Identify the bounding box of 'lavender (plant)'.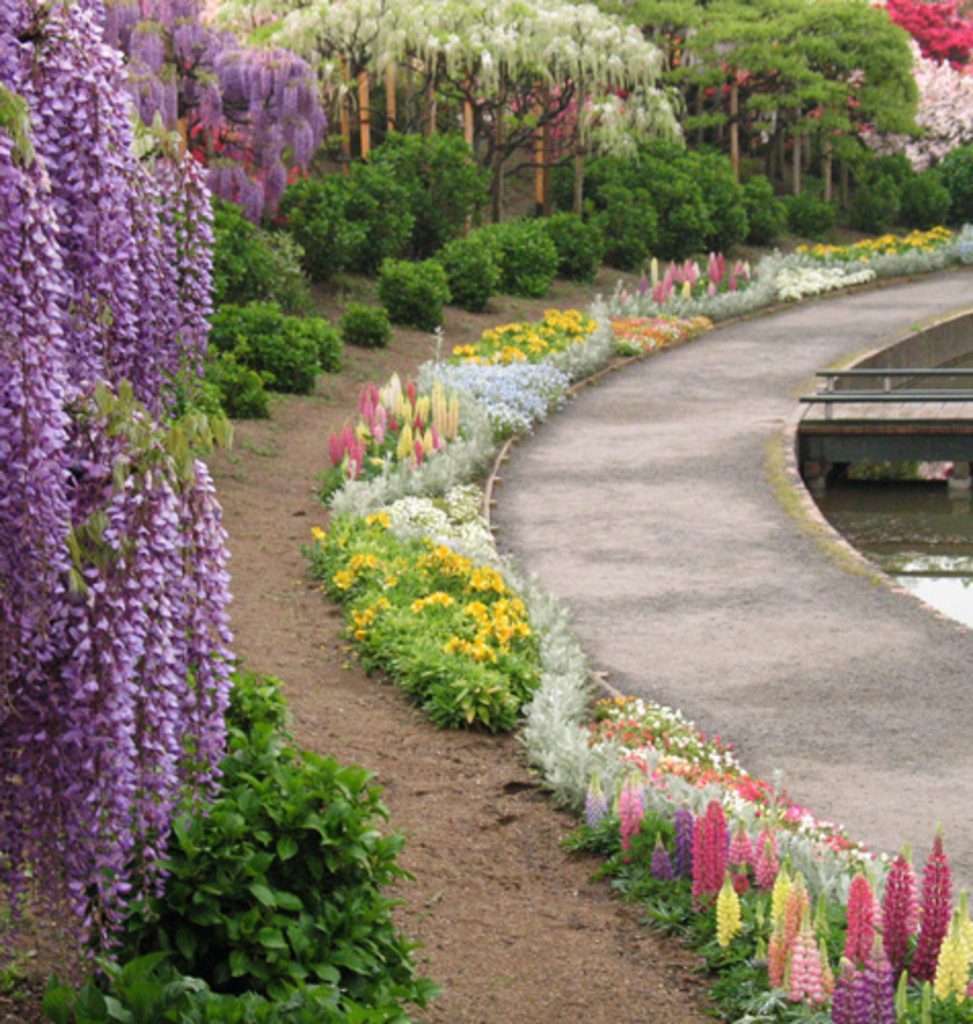
x1=676 y1=801 x2=694 y2=872.
